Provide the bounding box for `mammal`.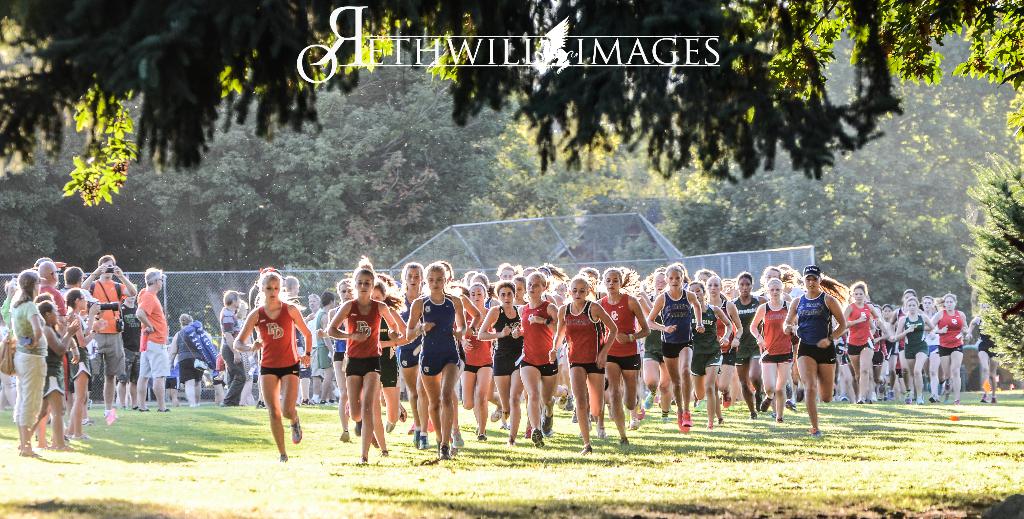
l=163, t=355, r=180, b=408.
